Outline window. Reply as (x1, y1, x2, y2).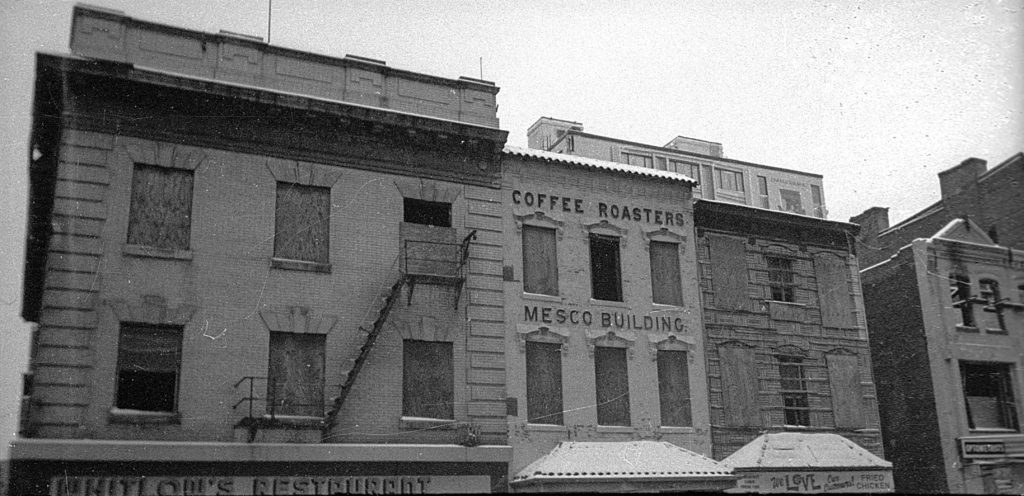
(525, 340, 568, 426).
